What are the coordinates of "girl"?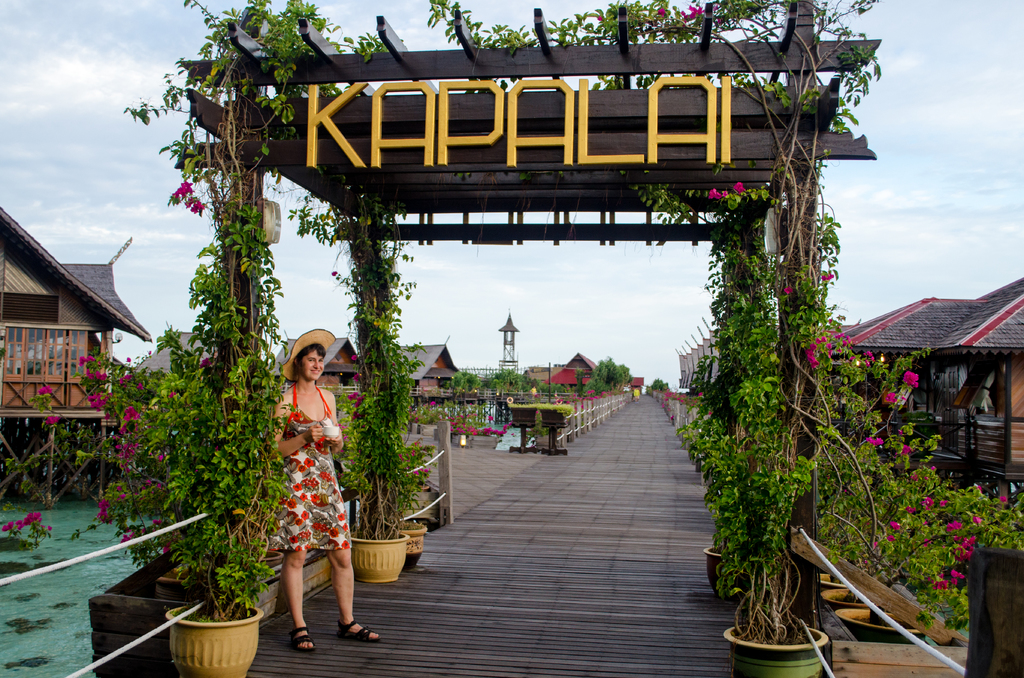
bbox(259, 330, 383, 652).
